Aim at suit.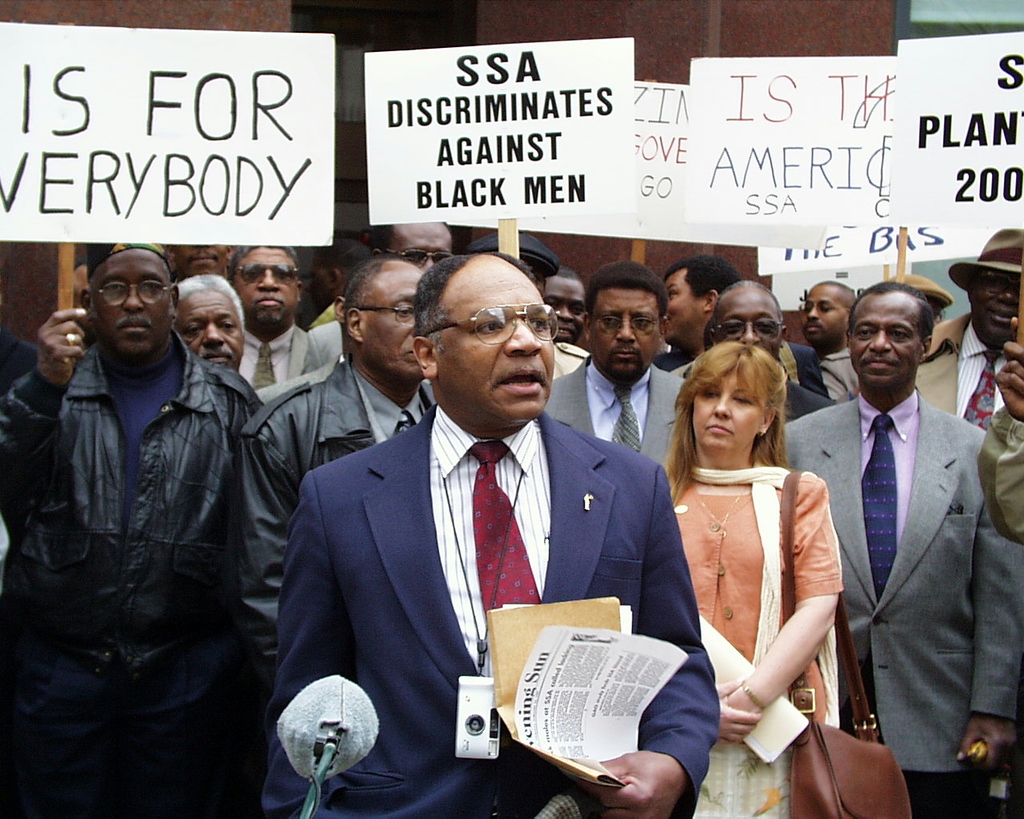
Aimed at left=780, top=367, right=830, bottom=424.
